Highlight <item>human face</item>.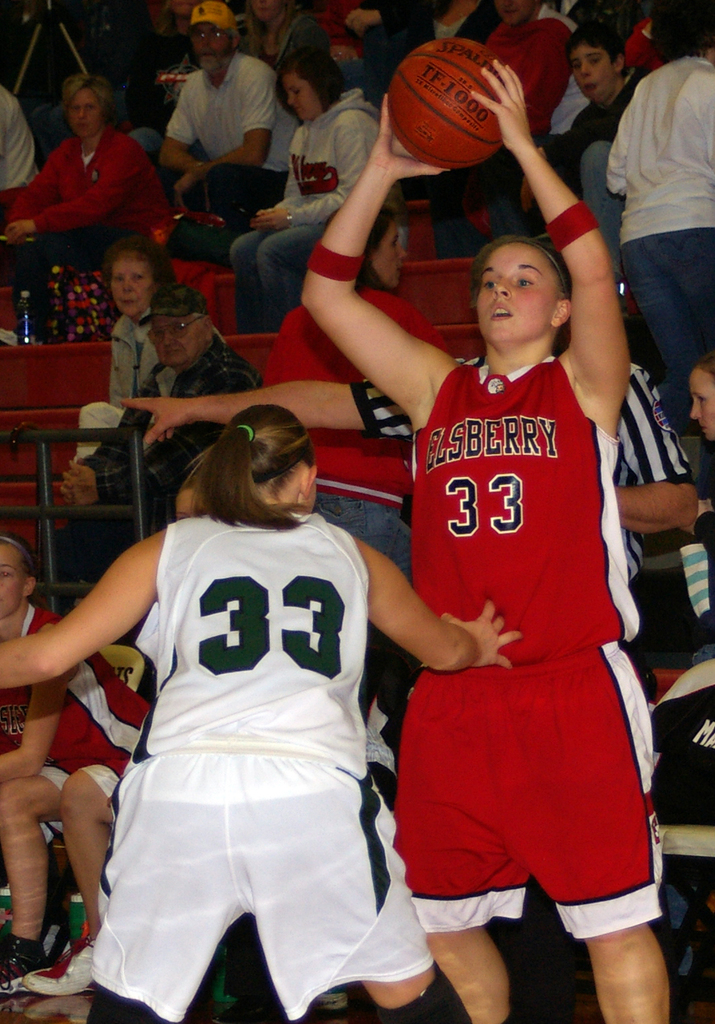
Highlighted region: x1=0 y1=538 x2=25 y2=614.
